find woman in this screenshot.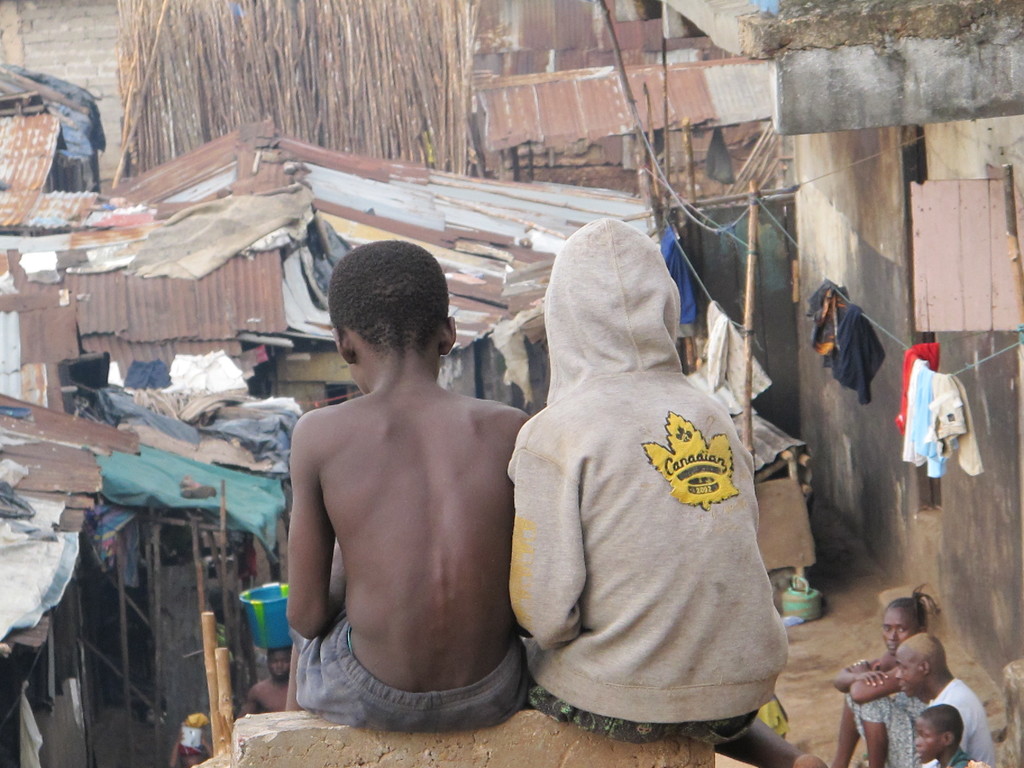
The bounding box for woman is 829,594,936,767.
